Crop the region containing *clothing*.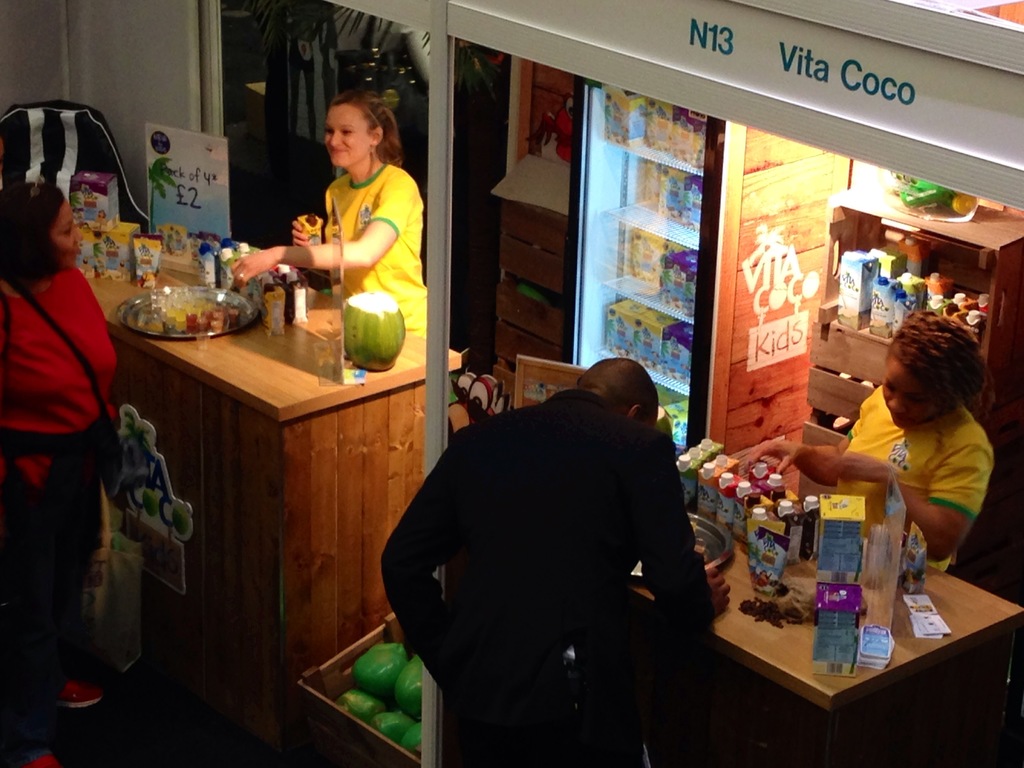
Crop region: locate(369, 349, 739, 760).
